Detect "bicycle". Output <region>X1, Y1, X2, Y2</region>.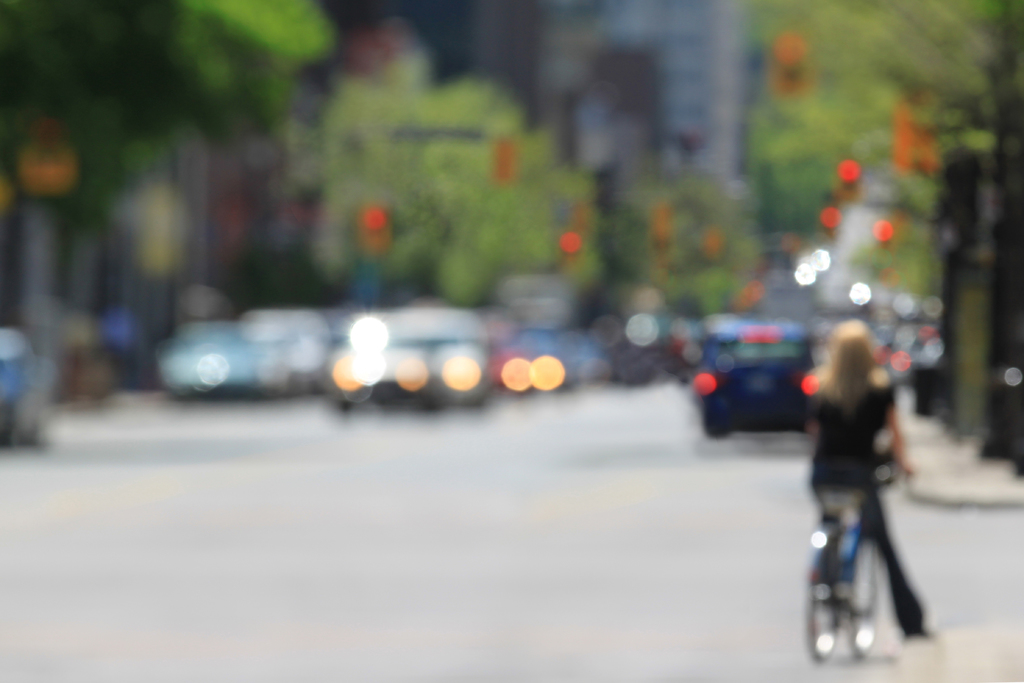
<region>790, 458, 919, 664</region>.
